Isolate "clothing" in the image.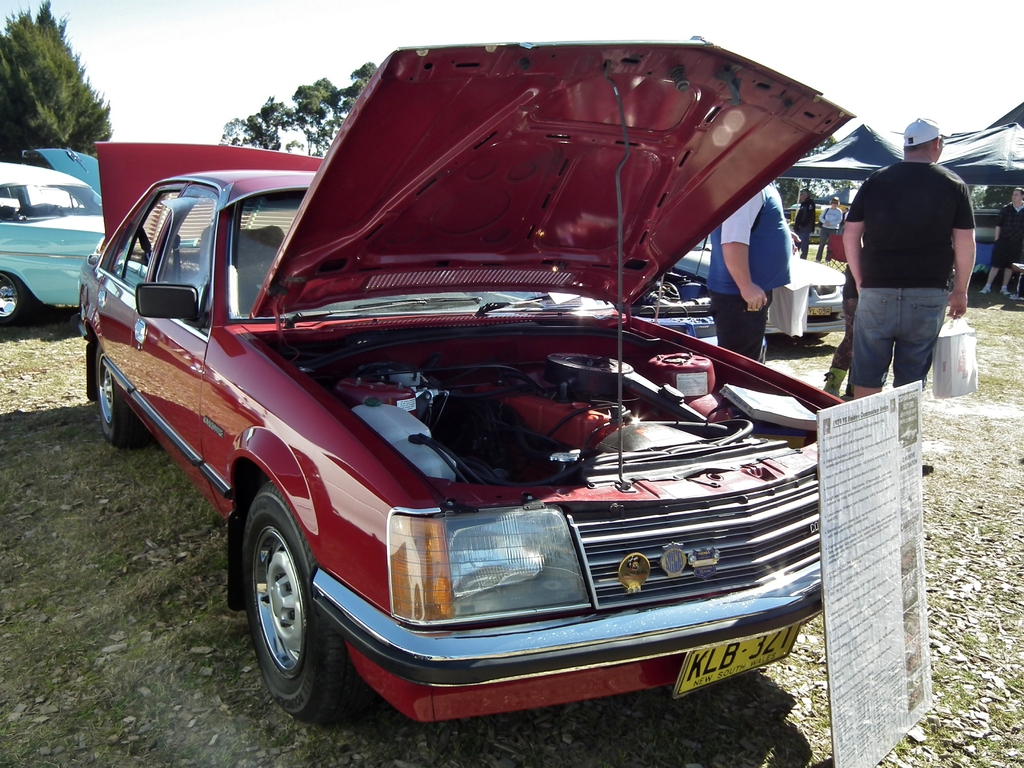
Isolated region: 721/289/783/360.
